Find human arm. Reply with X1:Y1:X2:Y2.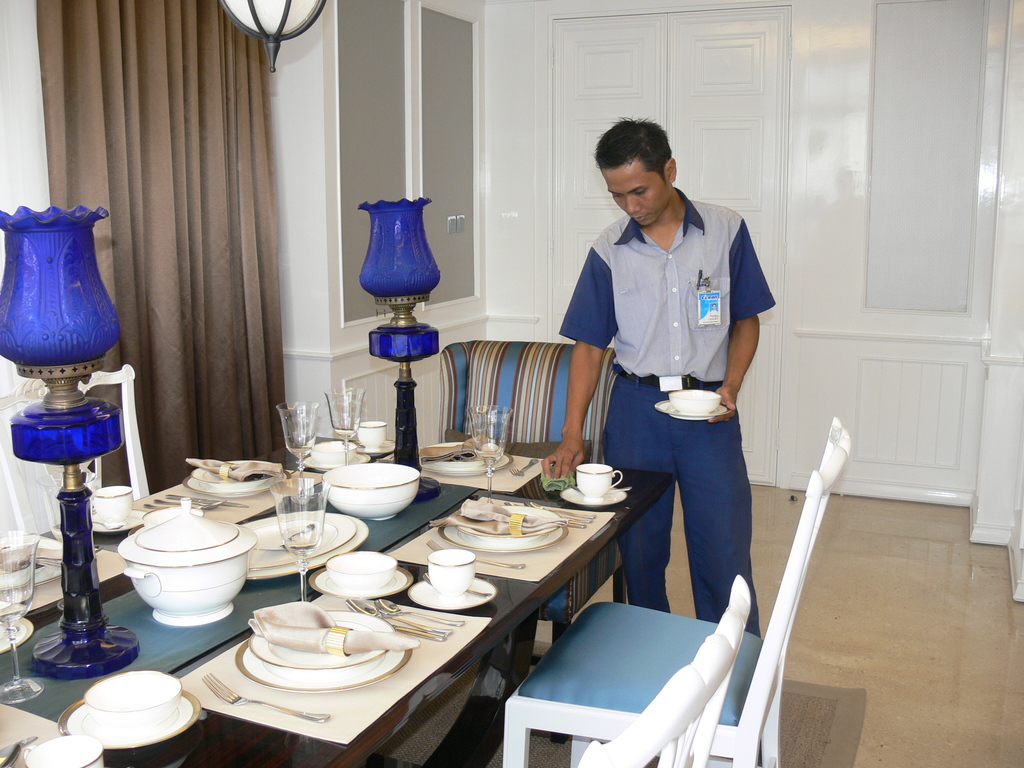
716:282:777:407.
